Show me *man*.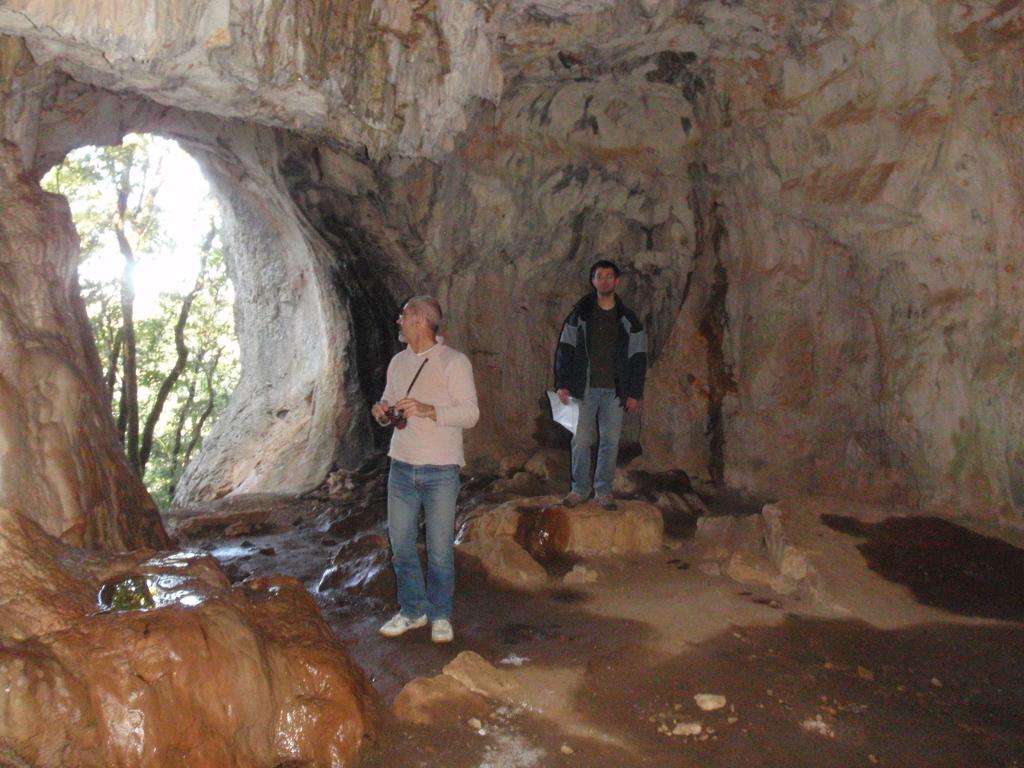
*man* is here: <region>559, 264, 652, 513</region>.
